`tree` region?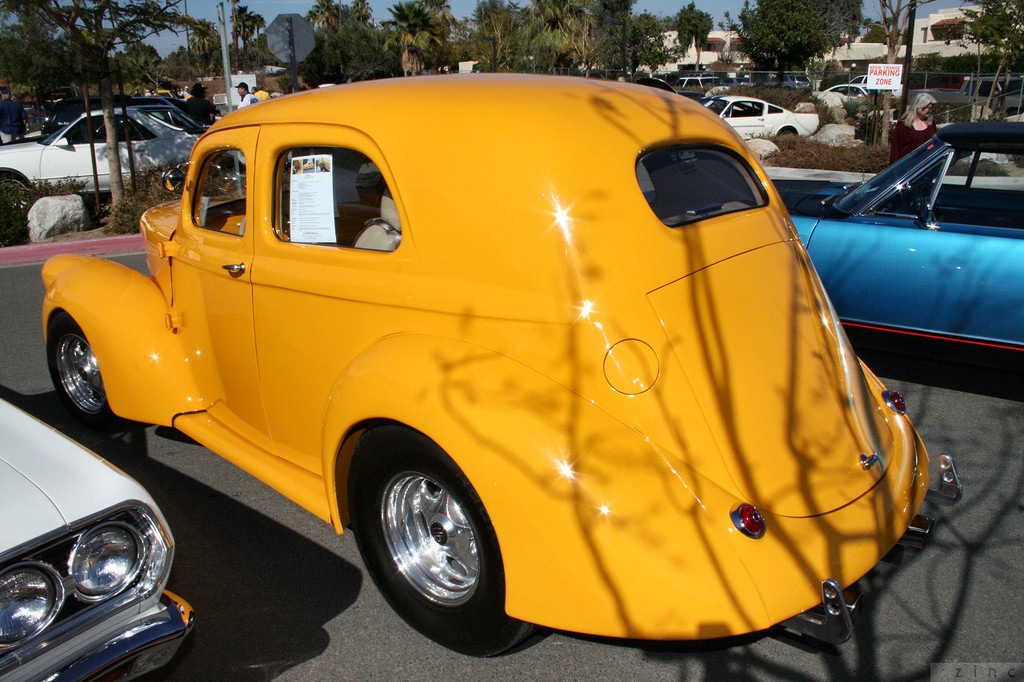
718, 0, 850, 88
